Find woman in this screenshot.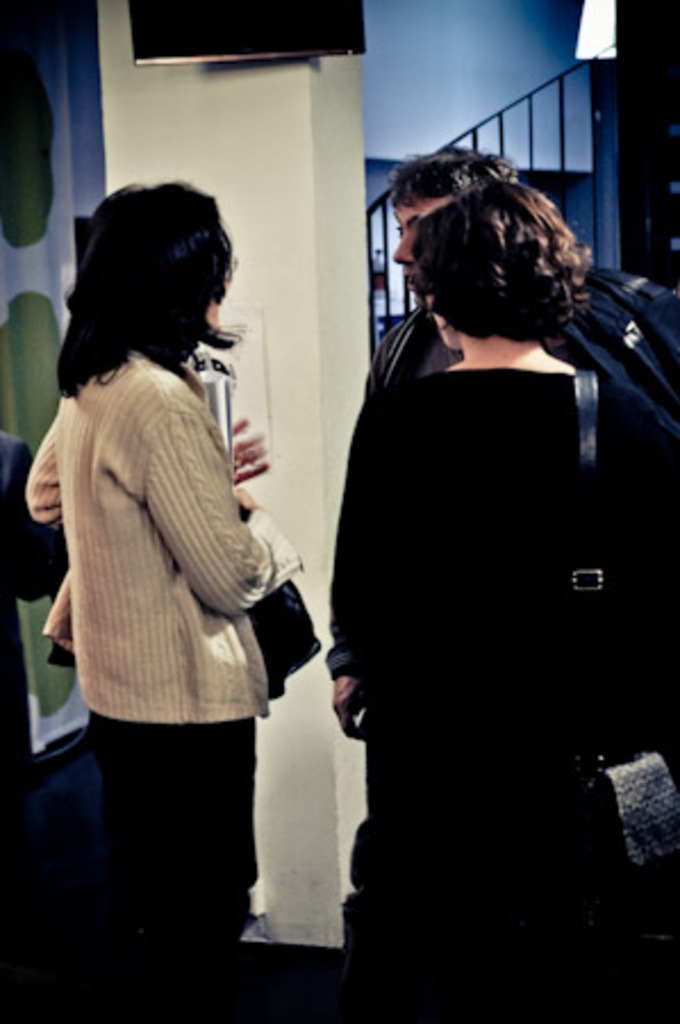
The bounding box for woman is pyautogui.locateOnScreen(332, 182, 675, 1022).
